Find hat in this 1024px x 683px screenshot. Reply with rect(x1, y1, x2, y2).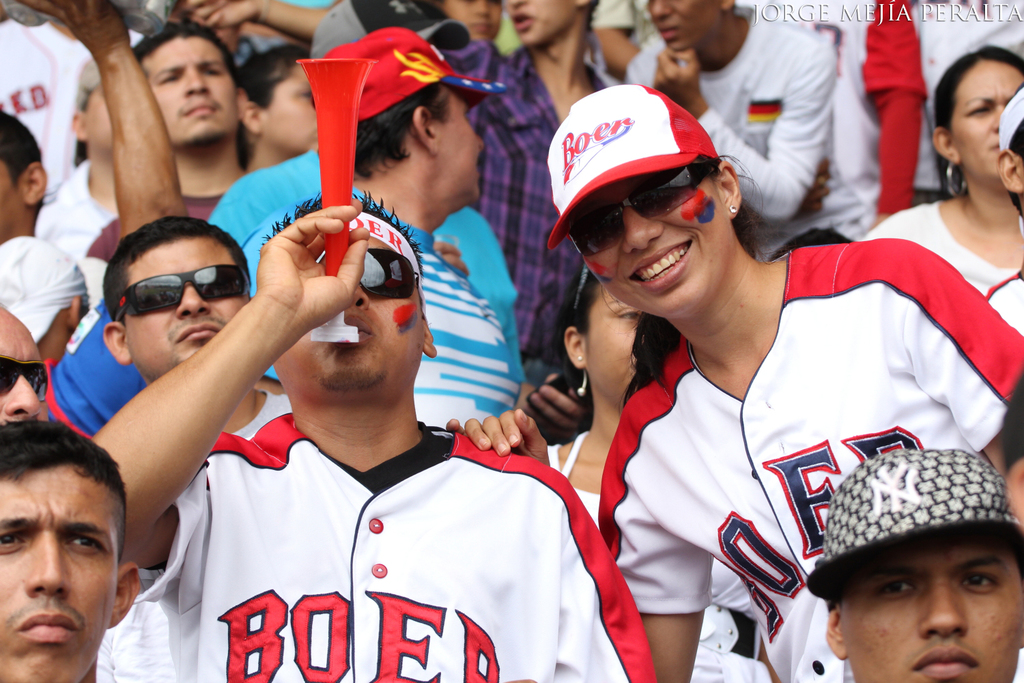
rect(803, 447, 1023, 603).
